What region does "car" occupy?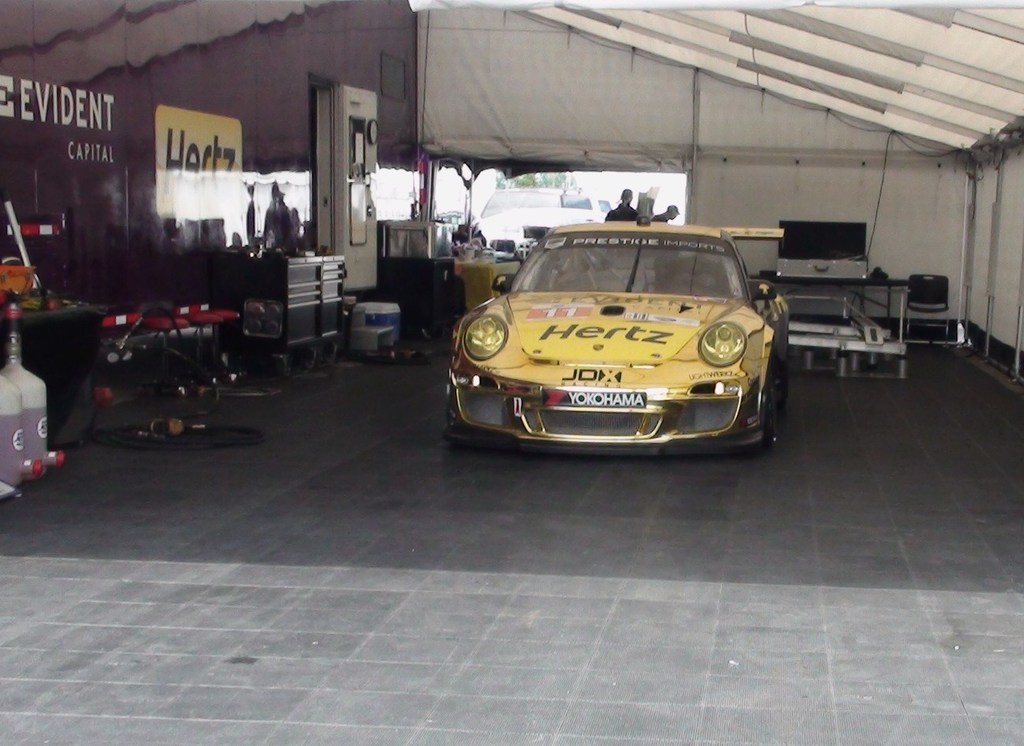
[left=557, top=196, right=606, bottom=226].
